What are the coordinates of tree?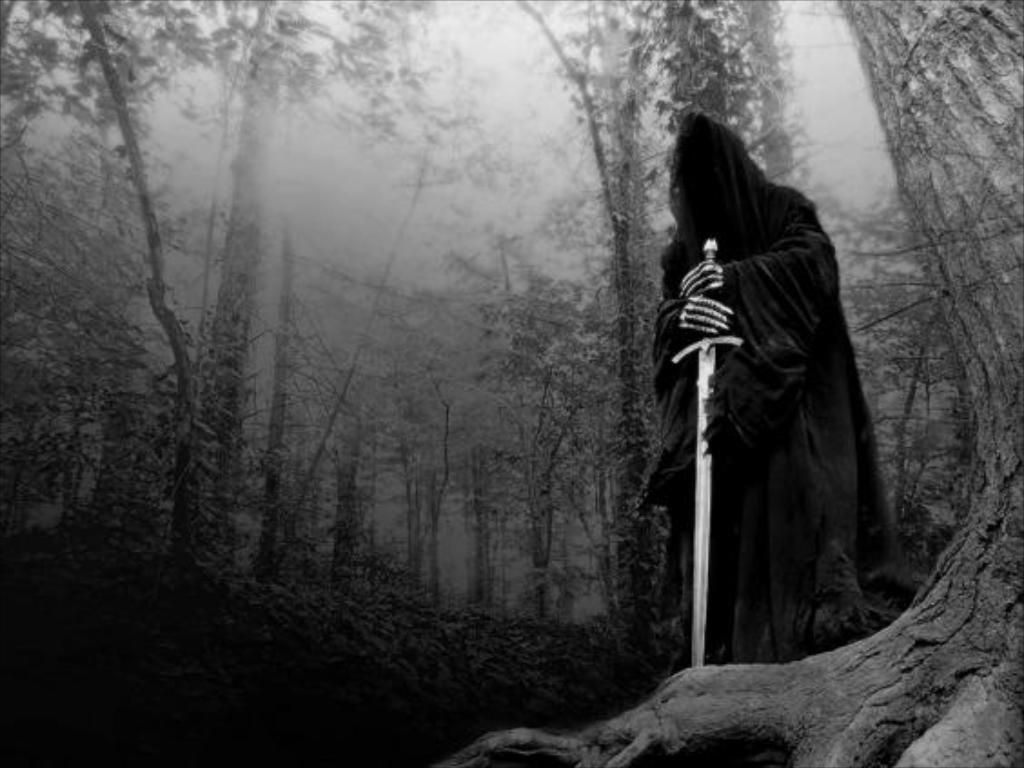
548, 0, 683, 630.
